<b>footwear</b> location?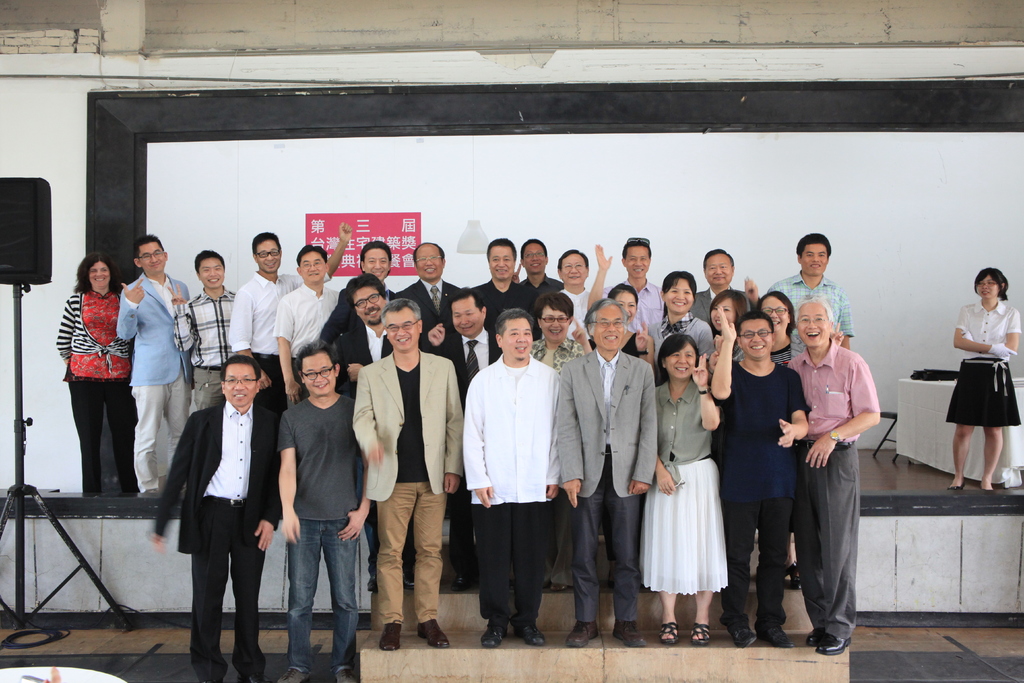
(520,623,551,650)
